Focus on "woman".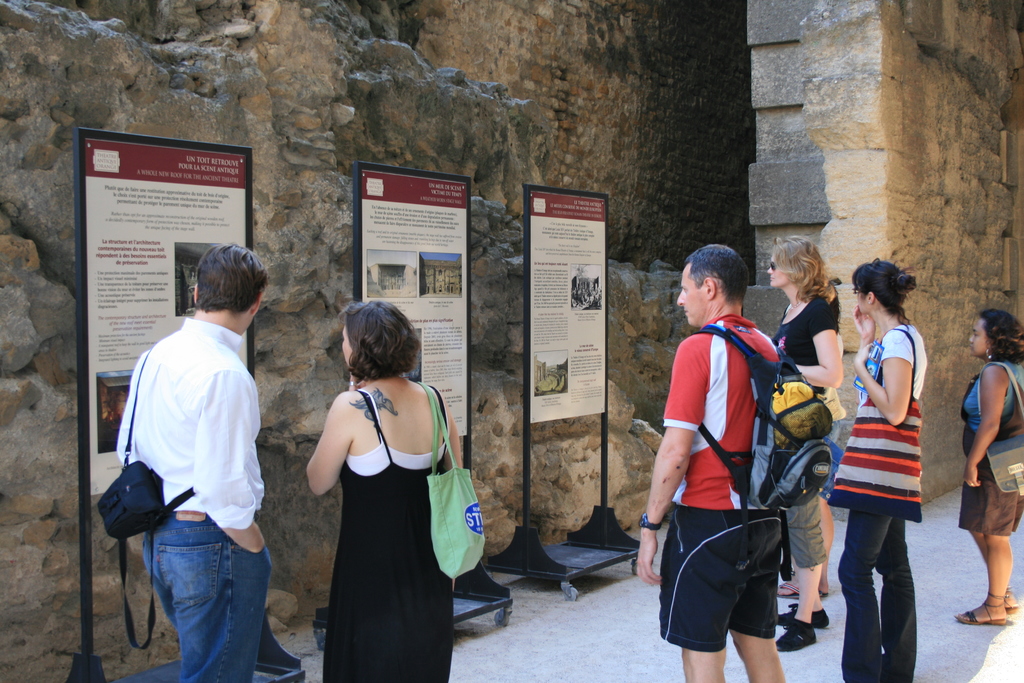
Focused at bbox=[957, 310, 1023, 621].
